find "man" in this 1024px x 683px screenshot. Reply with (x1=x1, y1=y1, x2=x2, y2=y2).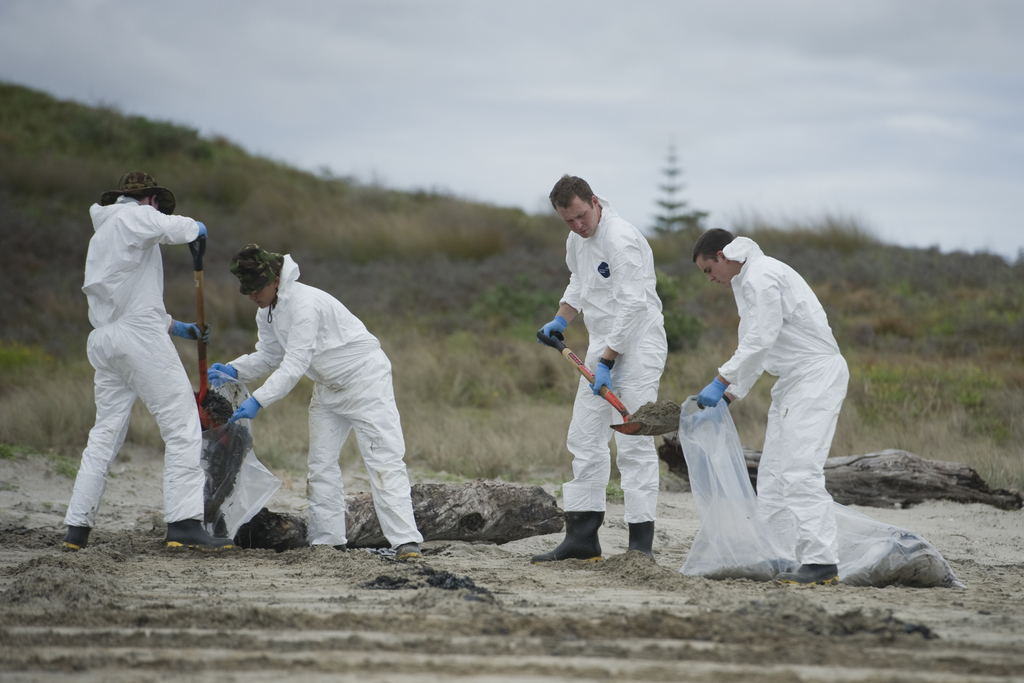
(x1=56, y1=168, x2=246, y2=554).
